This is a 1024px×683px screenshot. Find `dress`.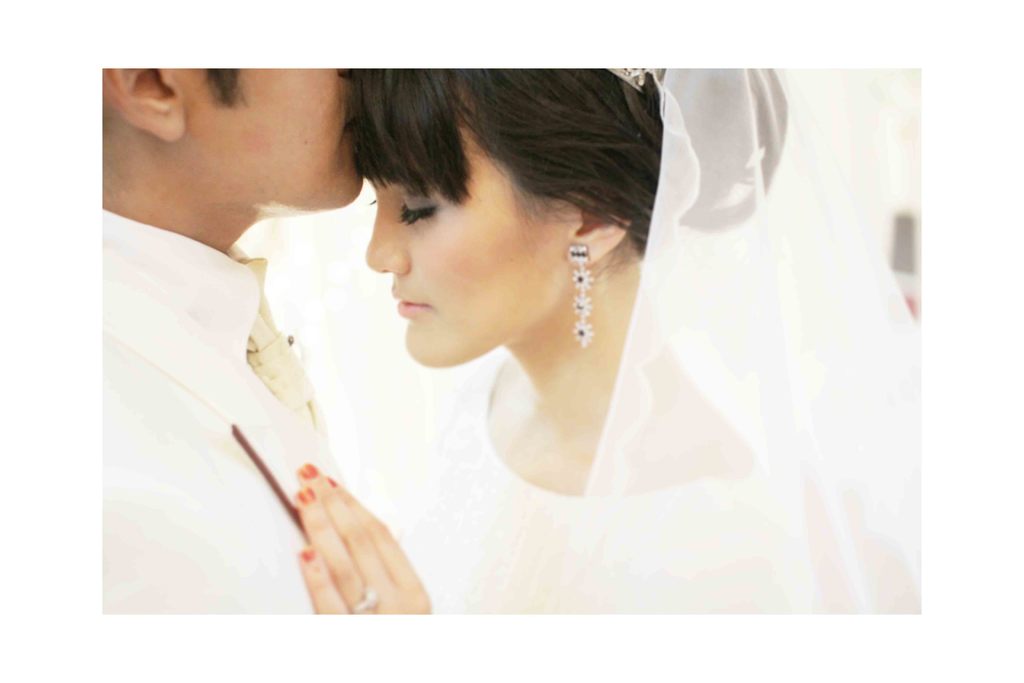
Bounding box: [429, 357, 811, 616].
